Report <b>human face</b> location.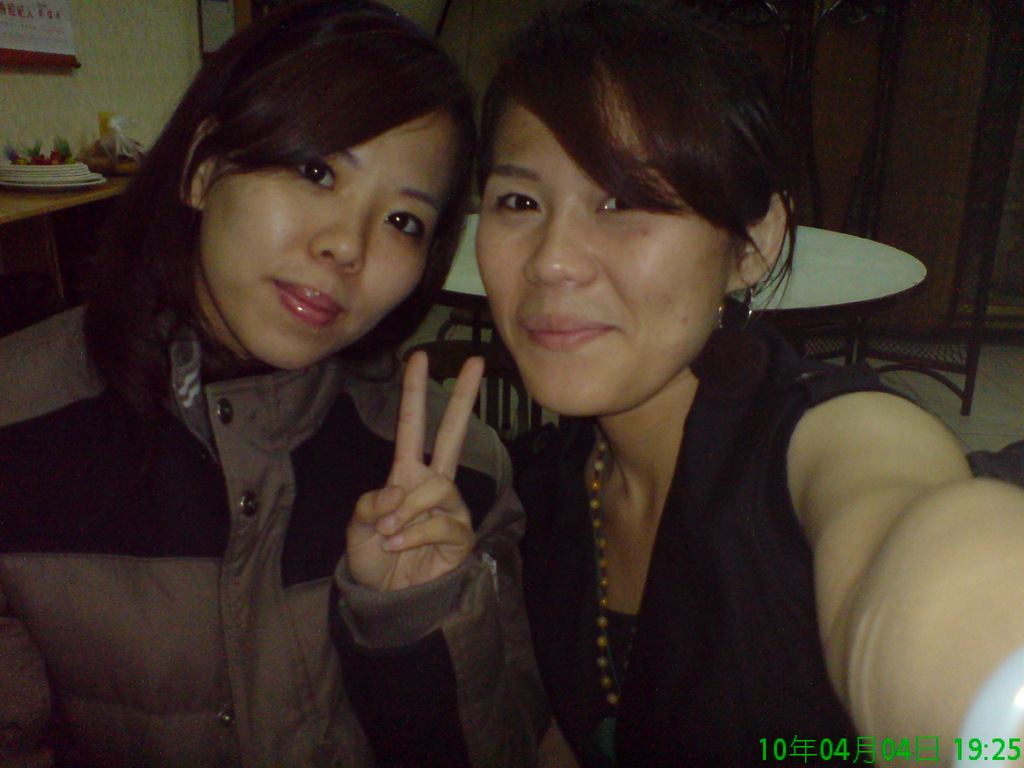
Report: (476,105,732,417).
